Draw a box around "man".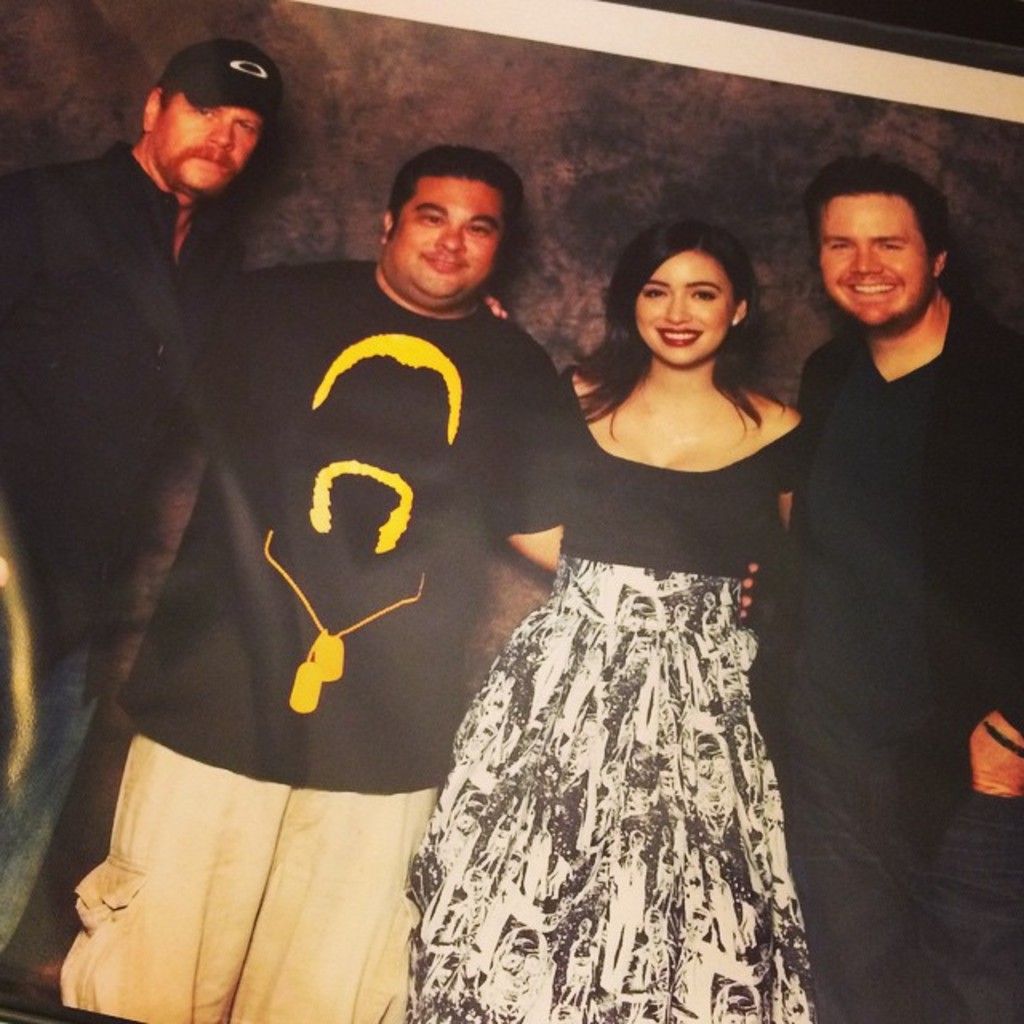
<bbox>53, 146, 757, 1022</bbox>.
